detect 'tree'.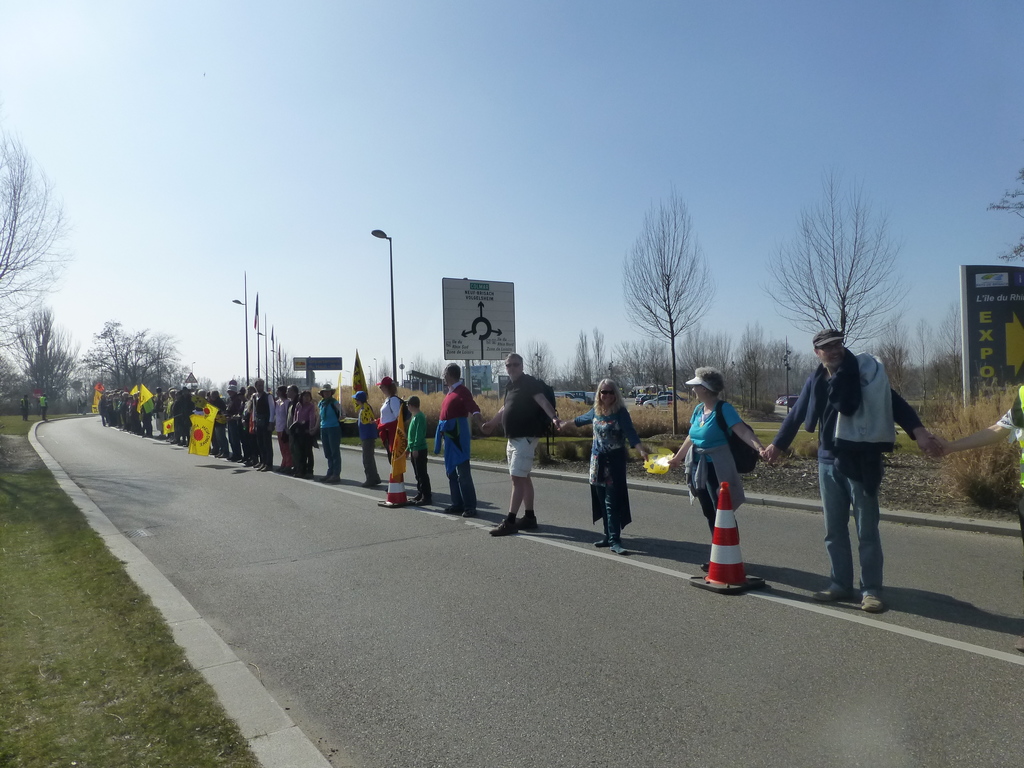
Detected at [left=0, top=367, right=32, bottom=428].
